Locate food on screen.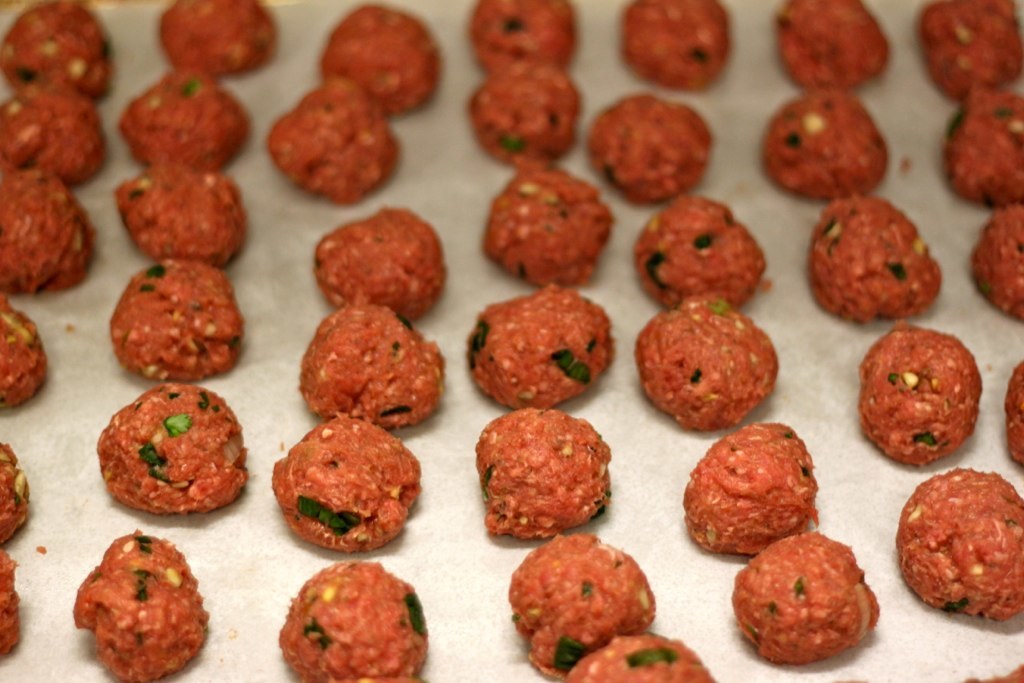
On screen at <box>892,465,1023,623</box>.
